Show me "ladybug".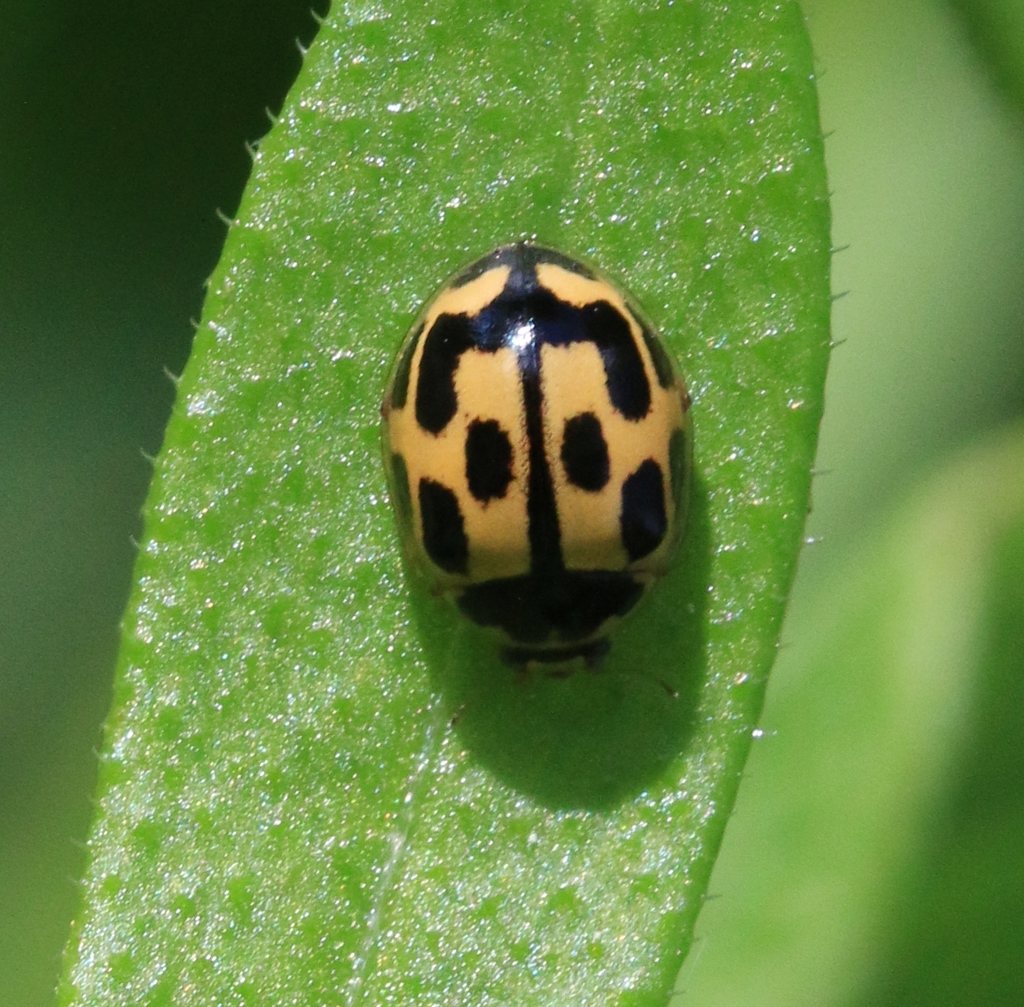
"ladybug" is here: x1=364, y1=220, x2=702, y2=719.
